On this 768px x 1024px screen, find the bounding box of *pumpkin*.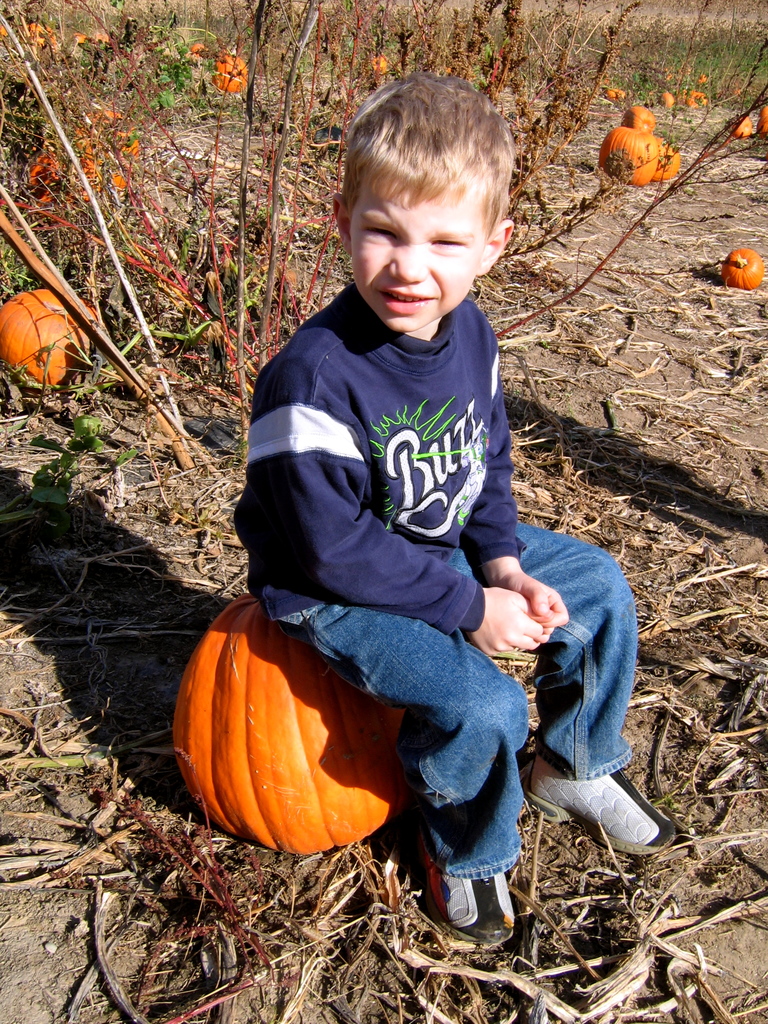
Bounding box: (79,107,140,166).
